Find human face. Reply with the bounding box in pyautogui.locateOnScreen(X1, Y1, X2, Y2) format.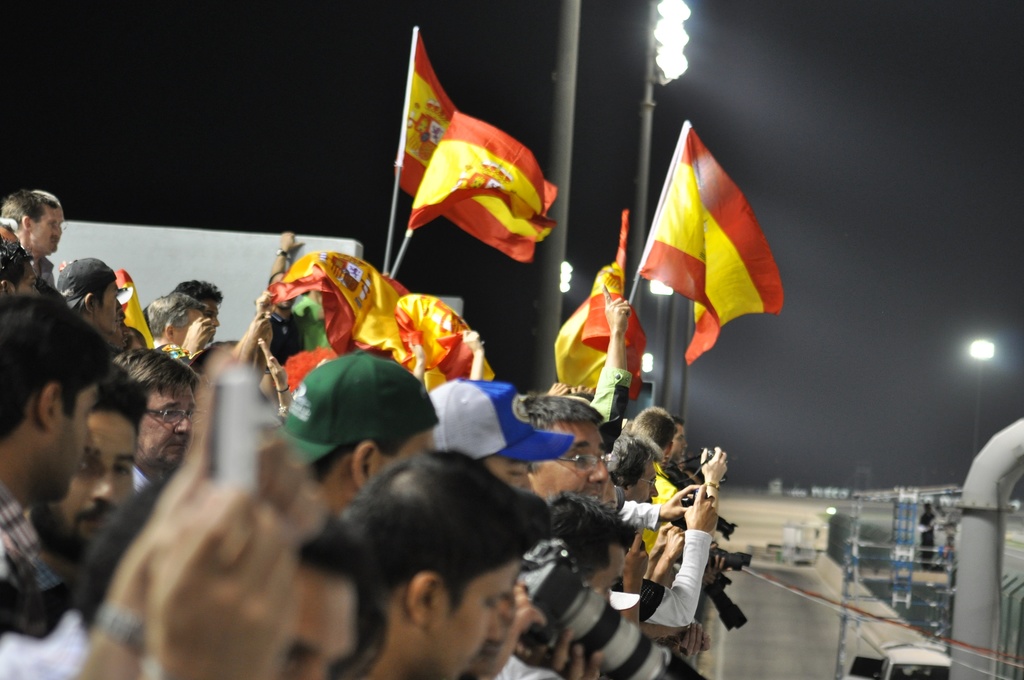
pyautogui.locateOnScreen(675, 426, 686, 462).
